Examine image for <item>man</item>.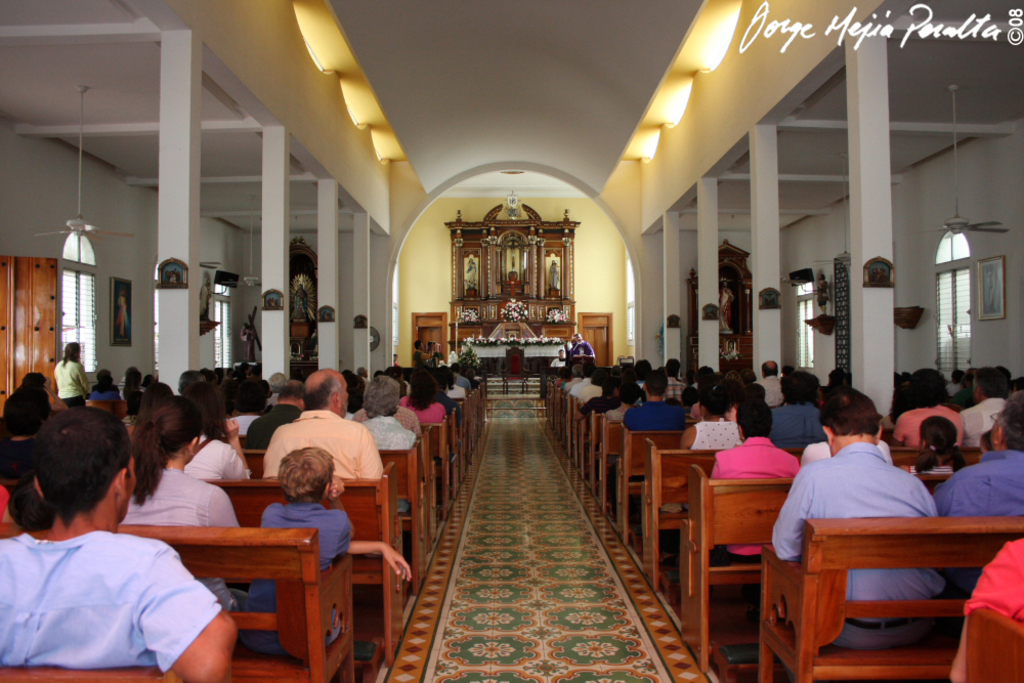
Examination result: pyautogui.locateOnScreen(555, 349, 567, 365).
